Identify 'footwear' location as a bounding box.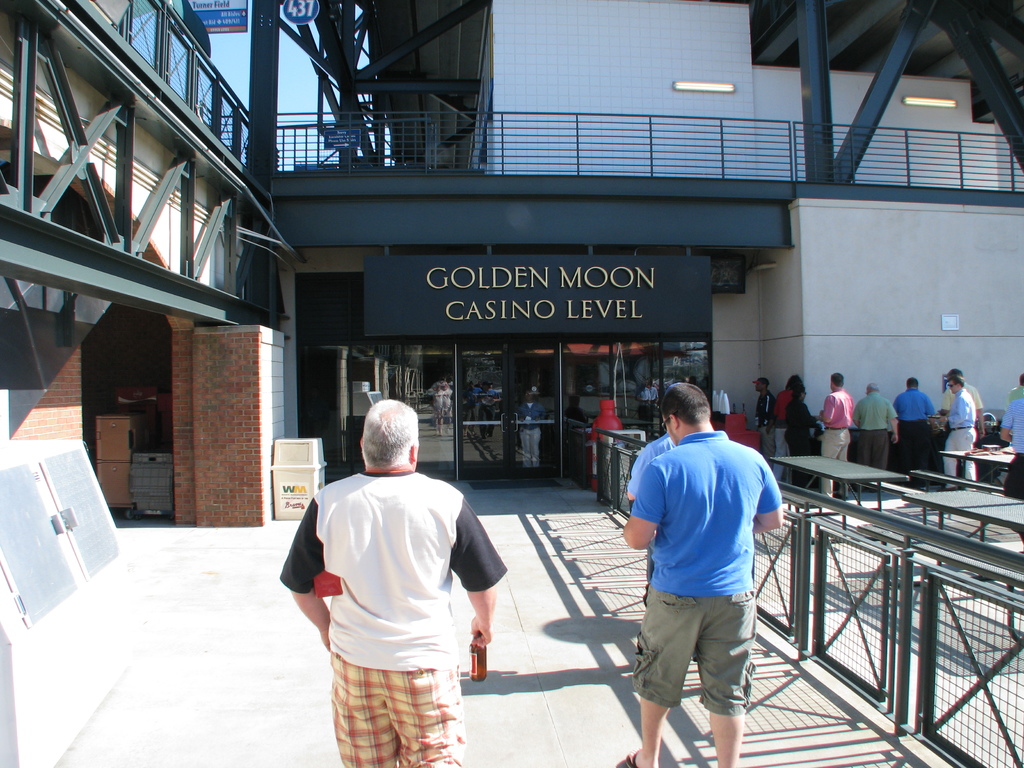
[626, 746, 642, 767].
